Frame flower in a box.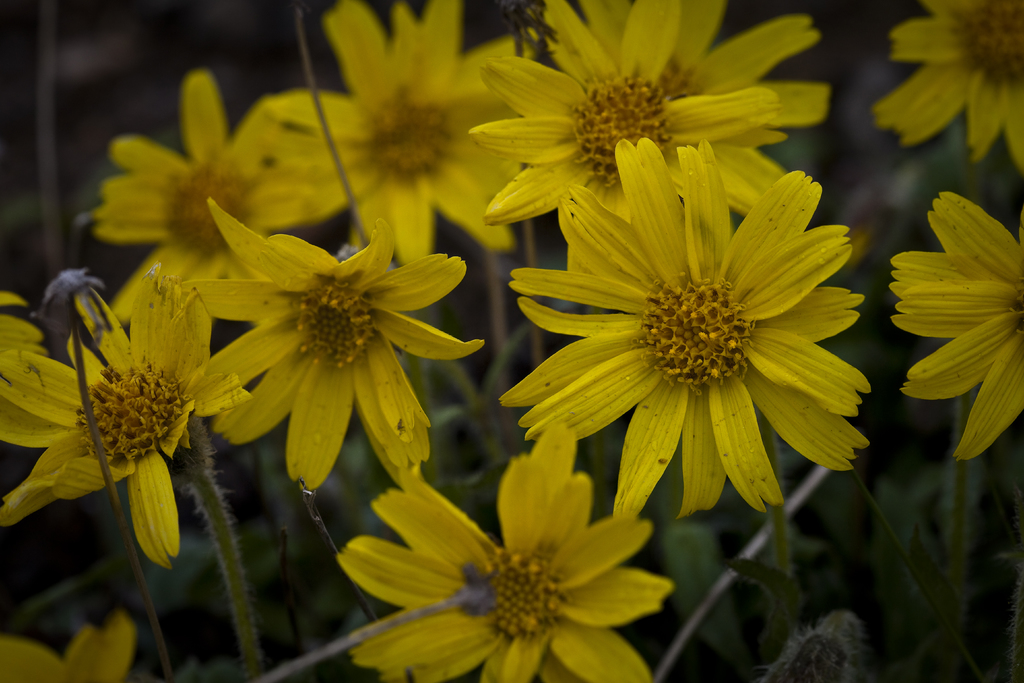
bbox=(525, 157, 850, 510).
